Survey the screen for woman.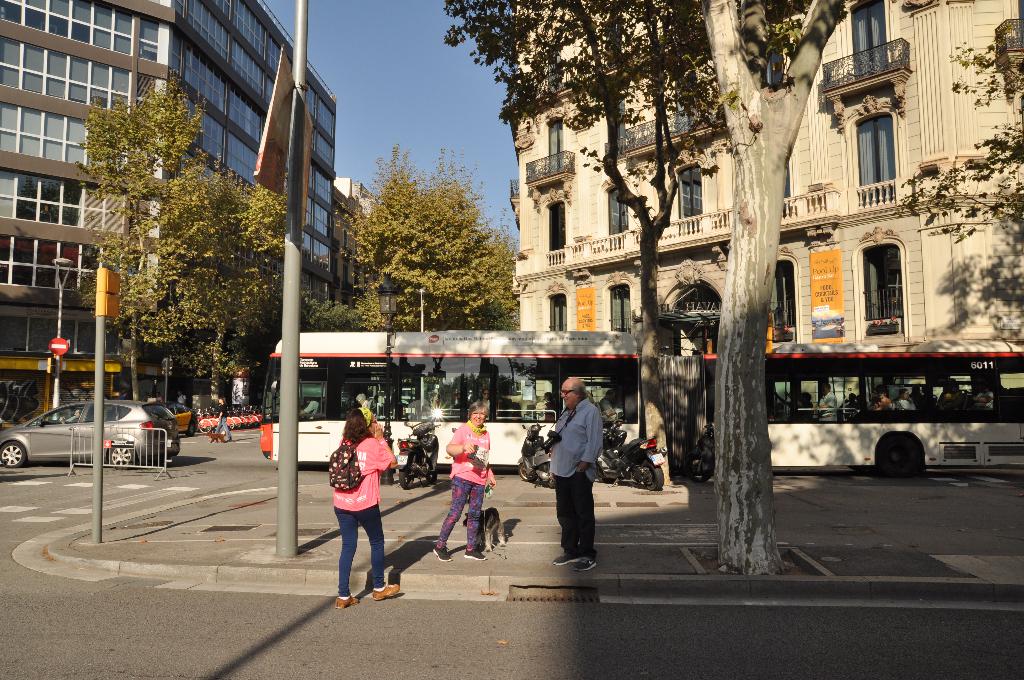
Survey found: select_region(435, 400, 500, 563).
